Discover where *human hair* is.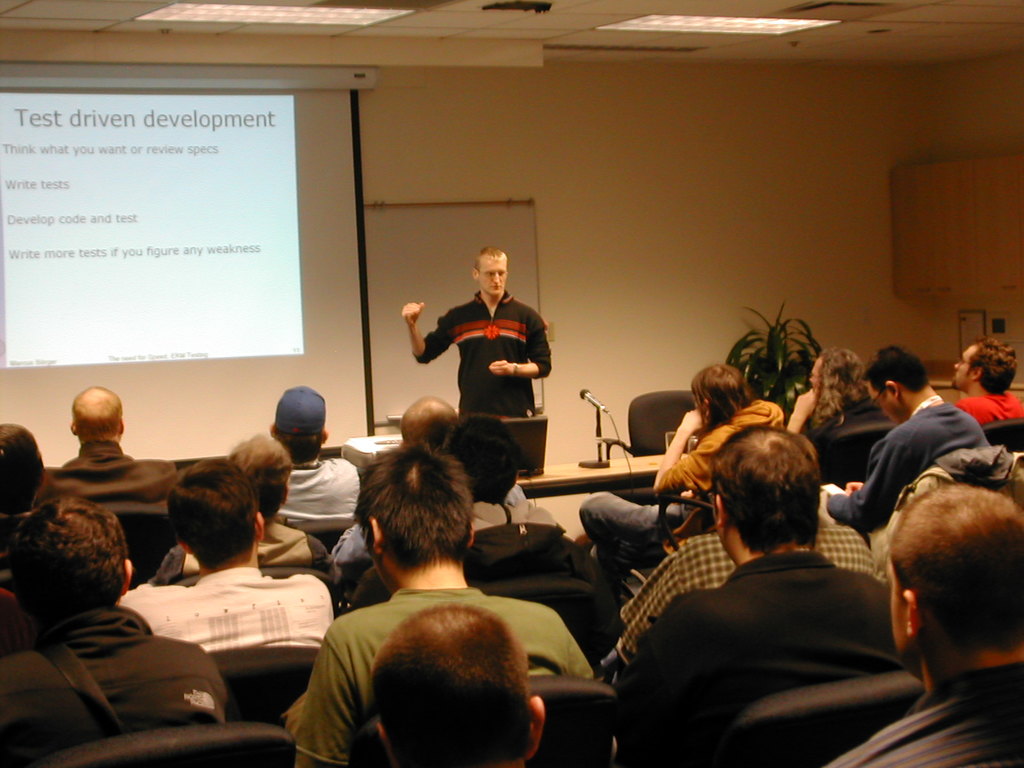
Discovered at 440:412:525:502.
